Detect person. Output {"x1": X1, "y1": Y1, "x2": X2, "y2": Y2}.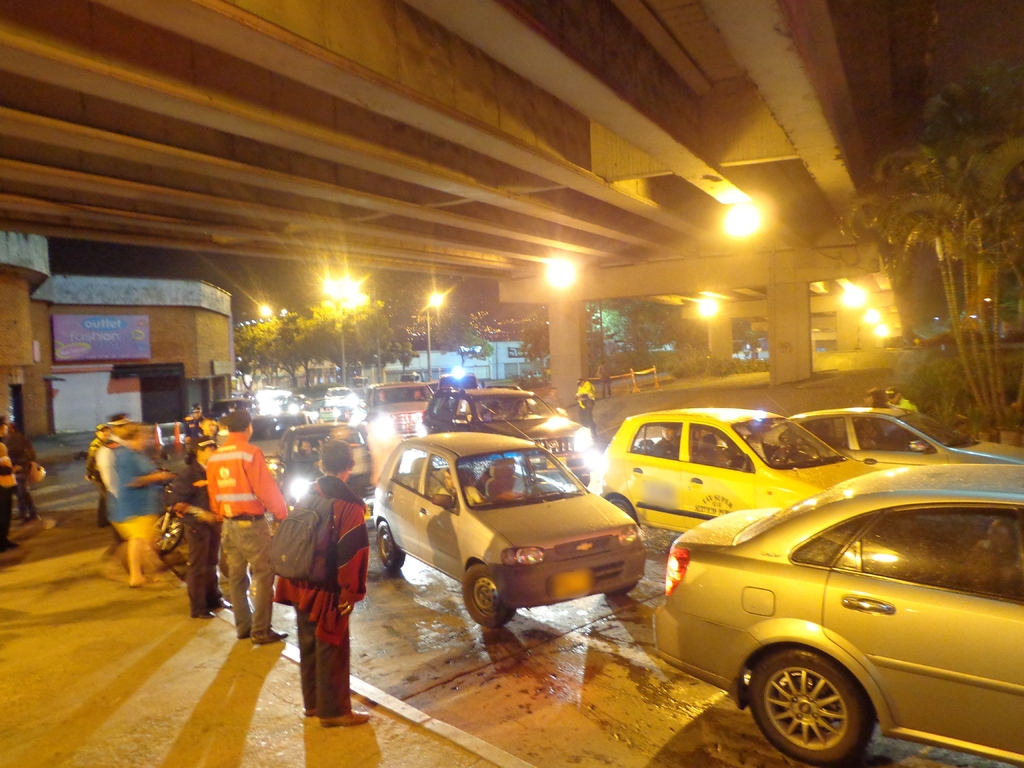
{"x1": 575, "y1": 385, "x2": 596, "y2": 445}.
